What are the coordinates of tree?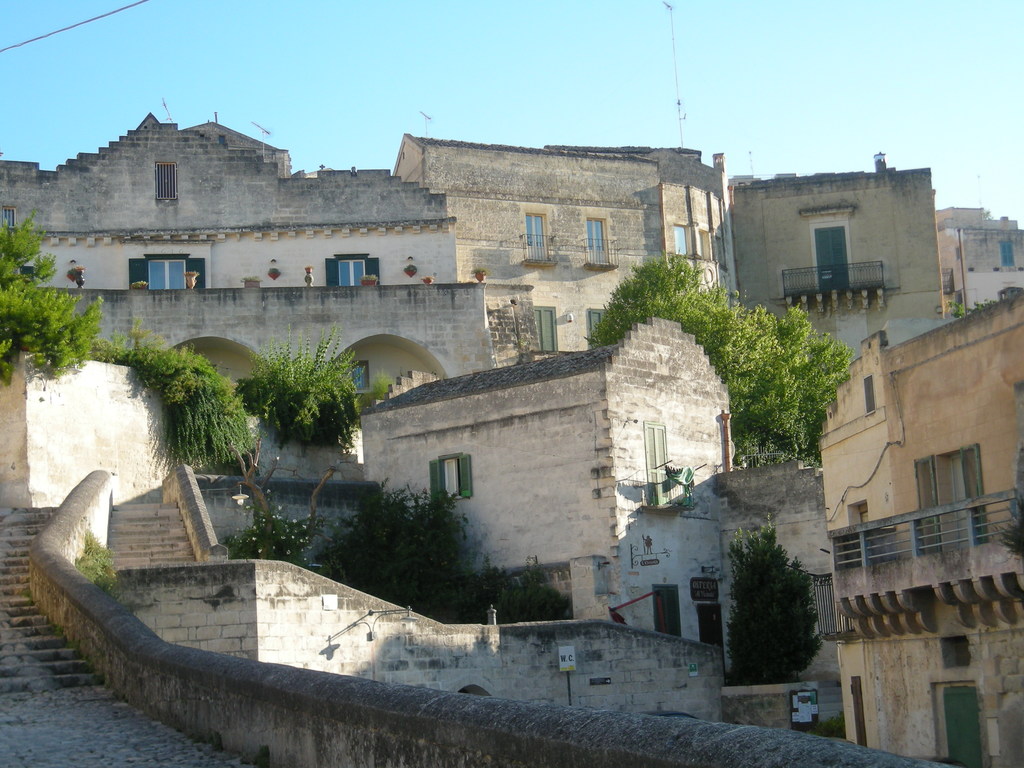
locate(230, 323, 360, 451).
